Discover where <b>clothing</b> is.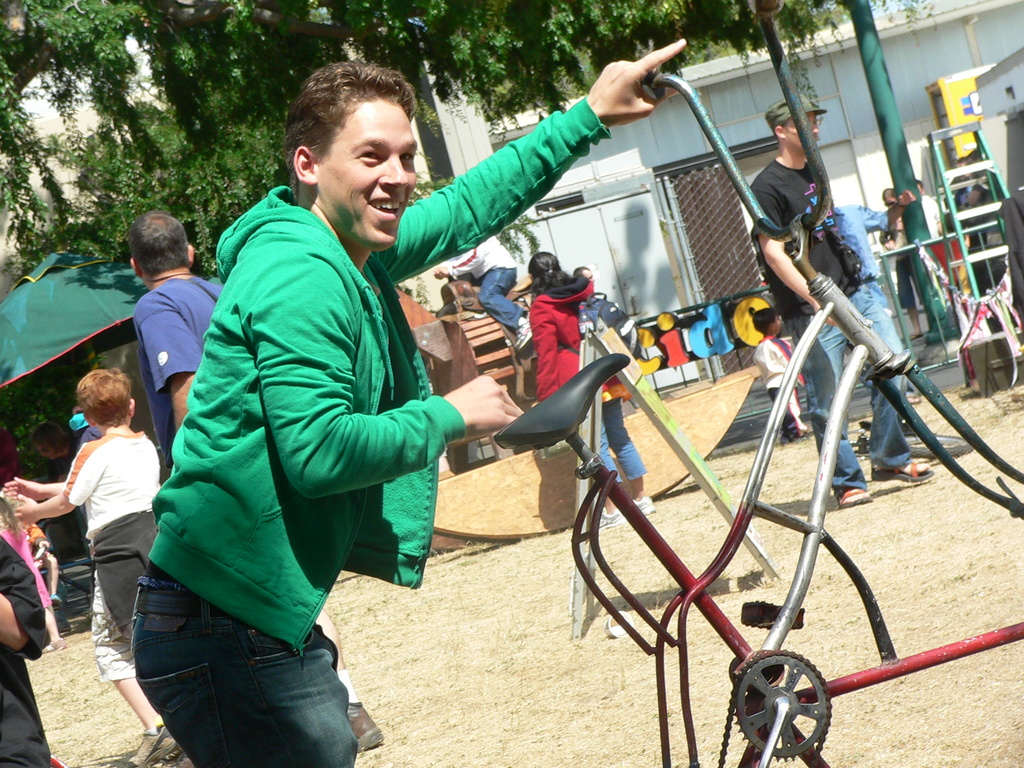
Discovered at {"left": 749, "top": 90, "right": 931, "bottom": 506}.
